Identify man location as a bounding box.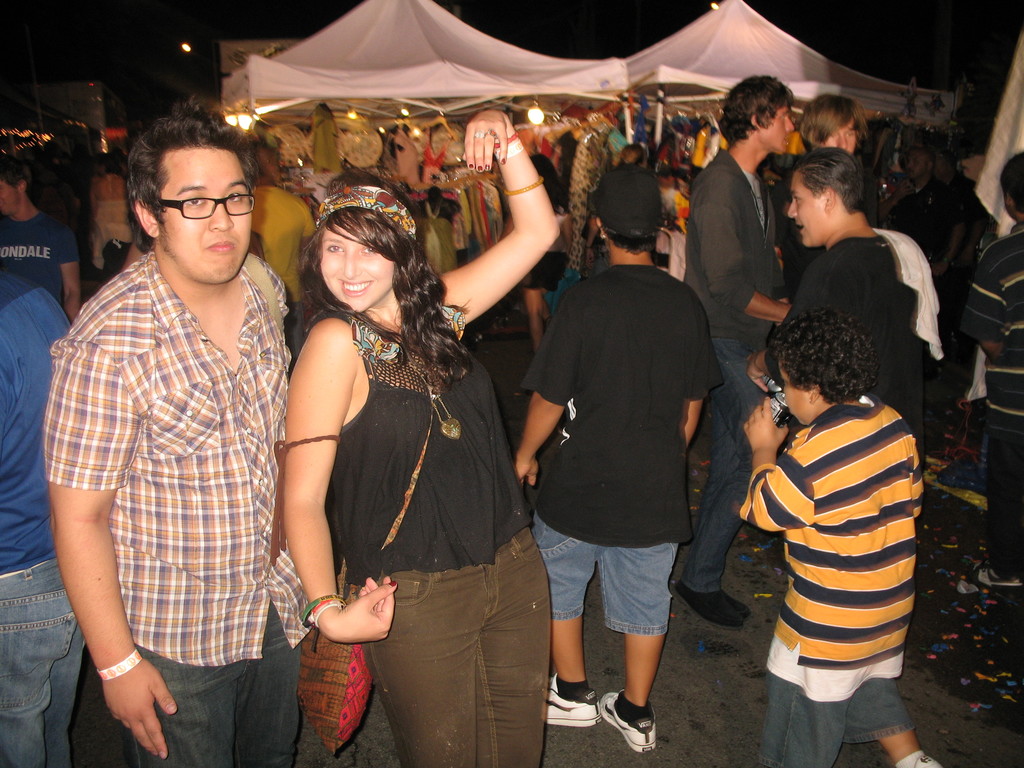
bbox=(746, 145, 980, 474).
